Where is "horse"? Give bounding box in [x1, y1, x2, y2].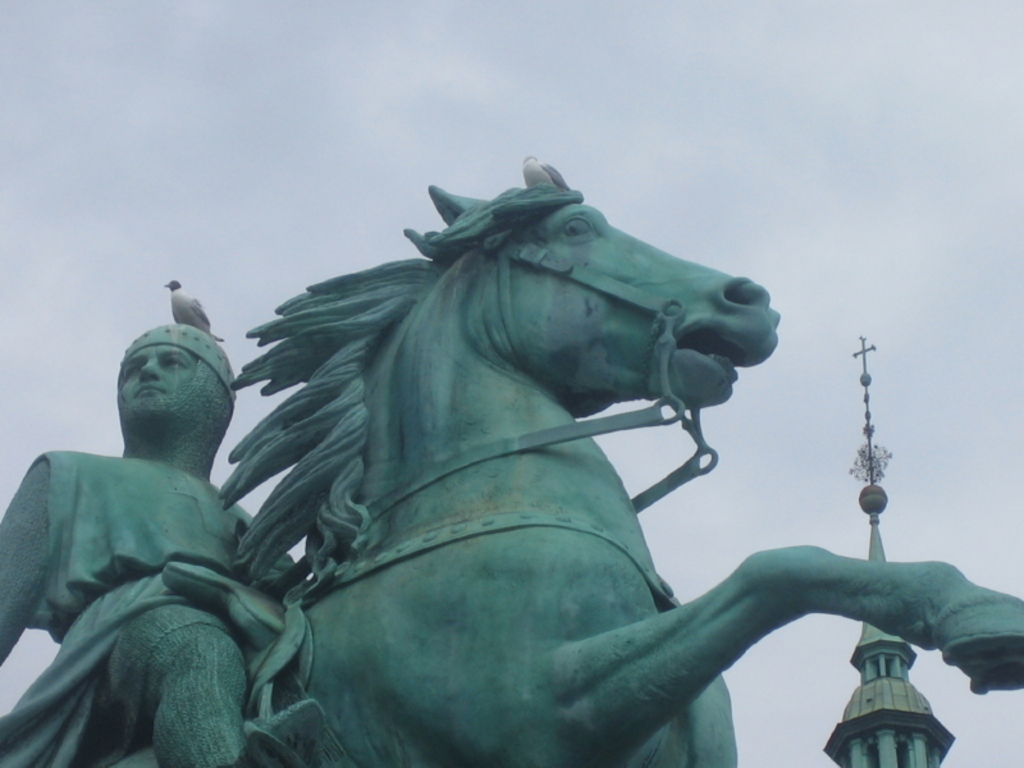
[104, 151, 1023, 767].
